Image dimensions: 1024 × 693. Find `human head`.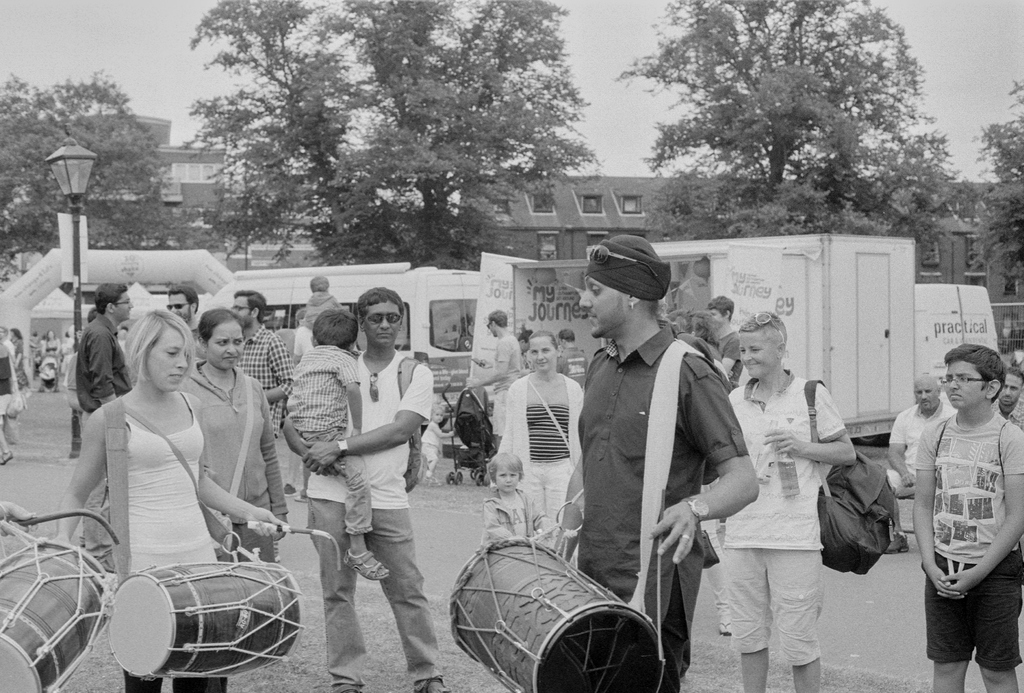
x1=125 y1=309 x2=196 y2=395.
